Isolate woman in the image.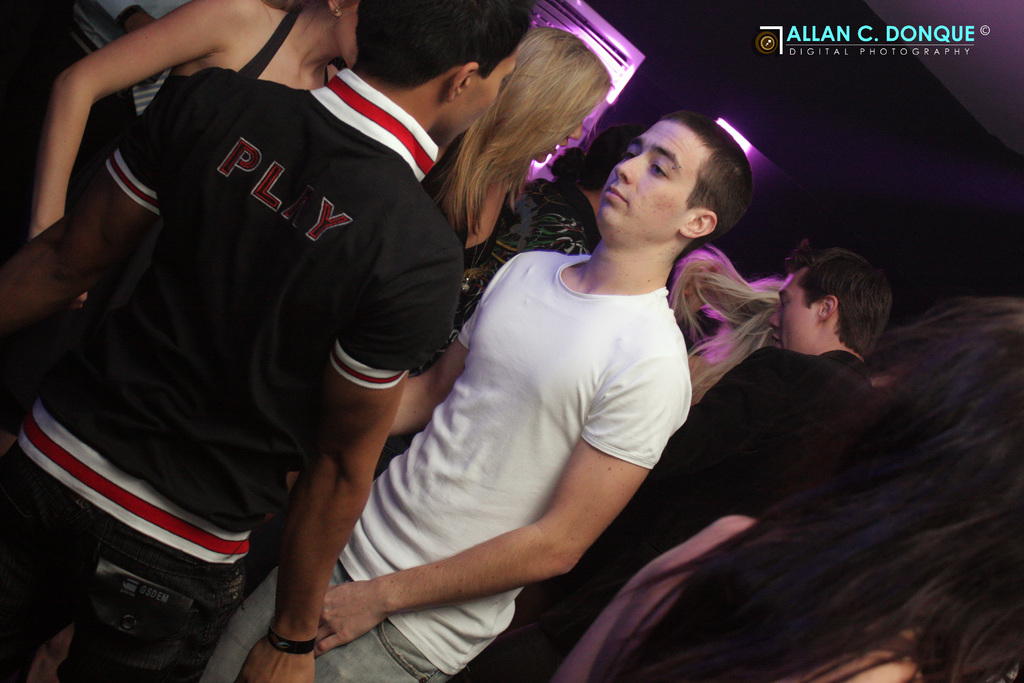
Isolated region: {"x1": 32, "y1": 0, "x2": 360, "y2": 239}.
